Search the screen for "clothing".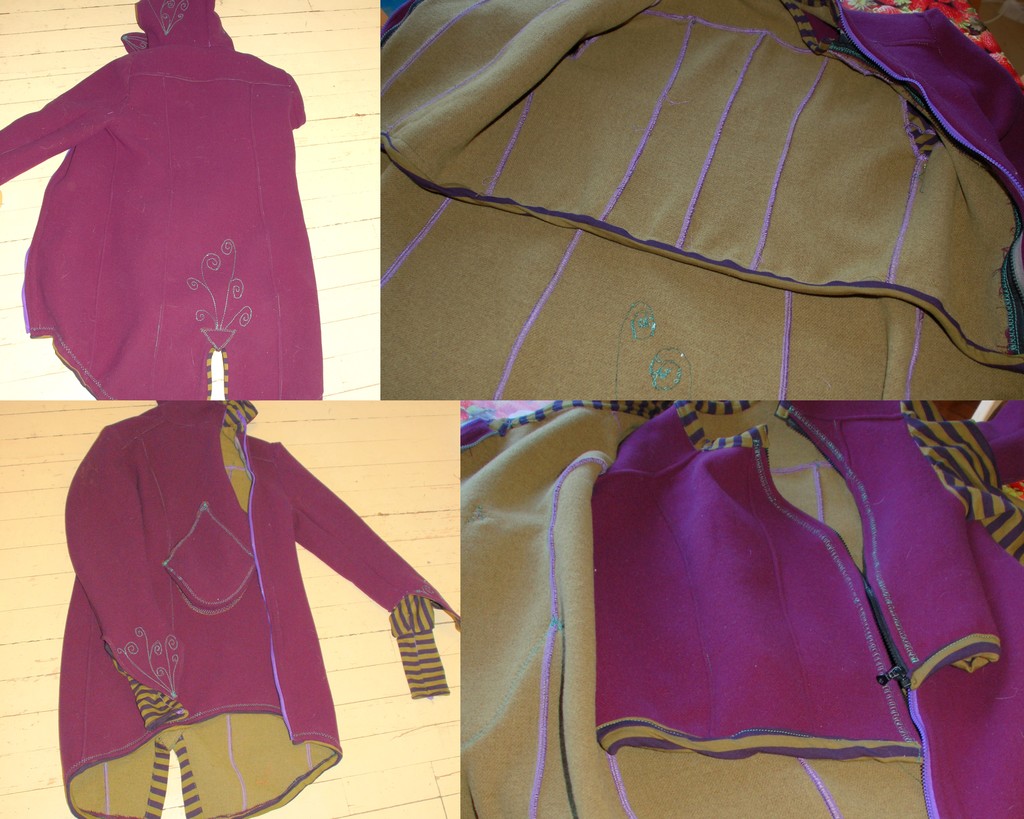
Found at 379/0/1023/398.
